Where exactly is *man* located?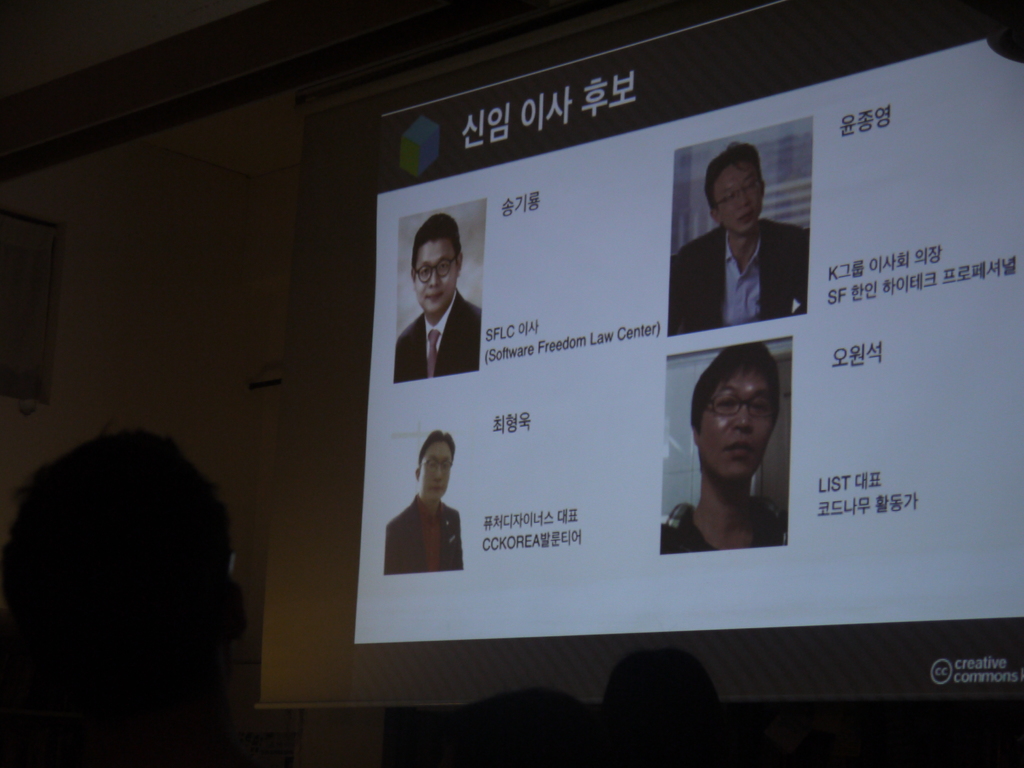
Its bounding box is <region>392, 214, 489, 383</region>.
